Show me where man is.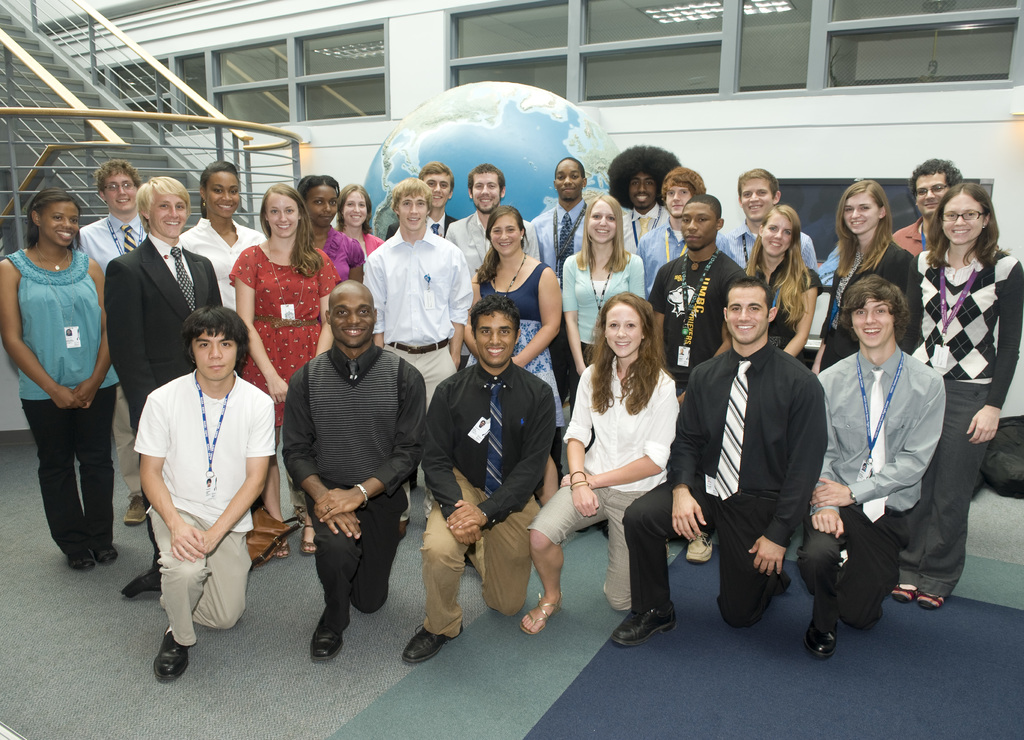
man is at locate(896, 159, 965, 255).
